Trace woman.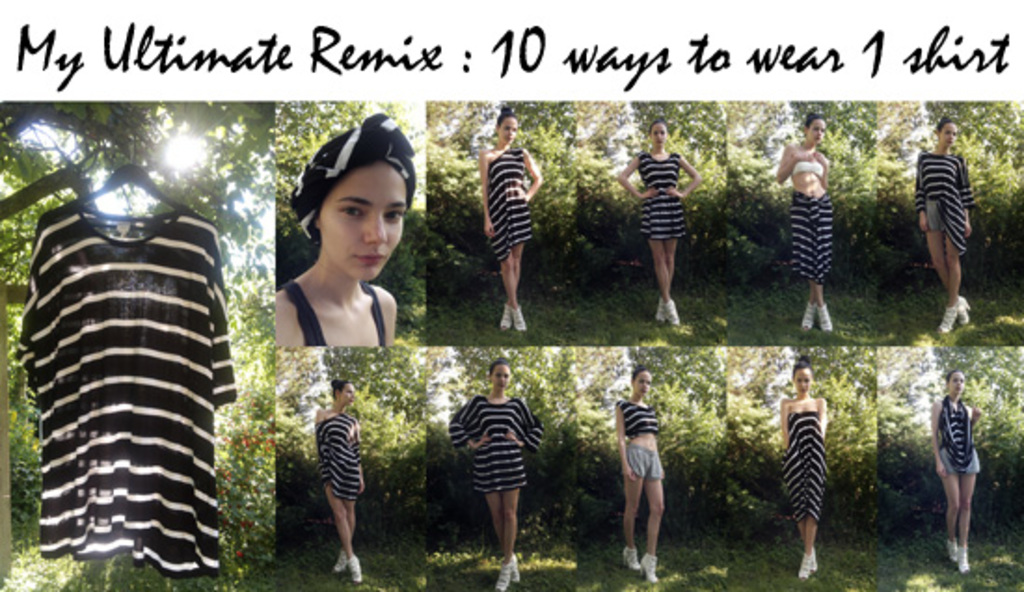
Traced to bbox=(905, 108, 987, 330).
